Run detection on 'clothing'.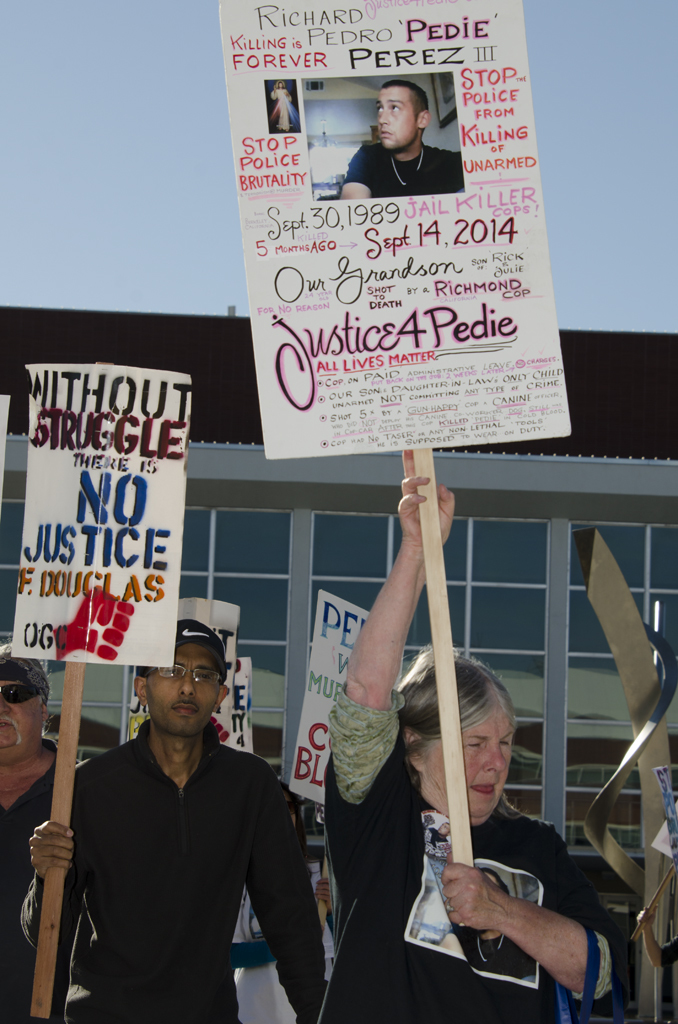
Result: detection(320, 735, 641, 1023).
